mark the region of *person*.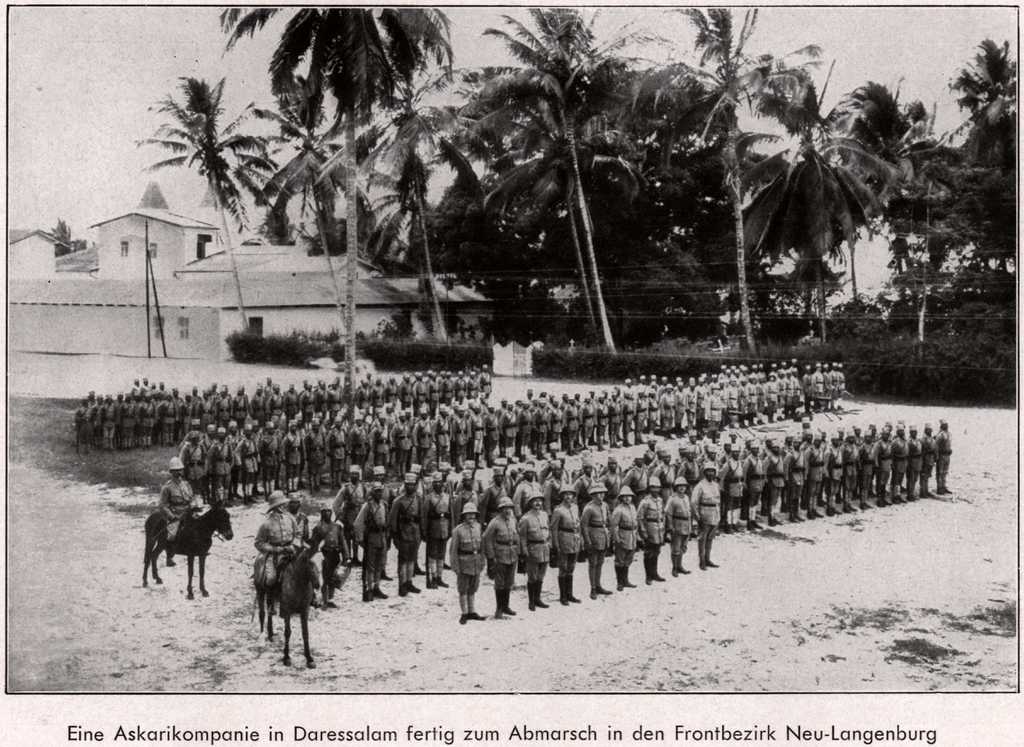
Region: {"left": 566, "top": 396, "right": 580, "bottom": 446}.
